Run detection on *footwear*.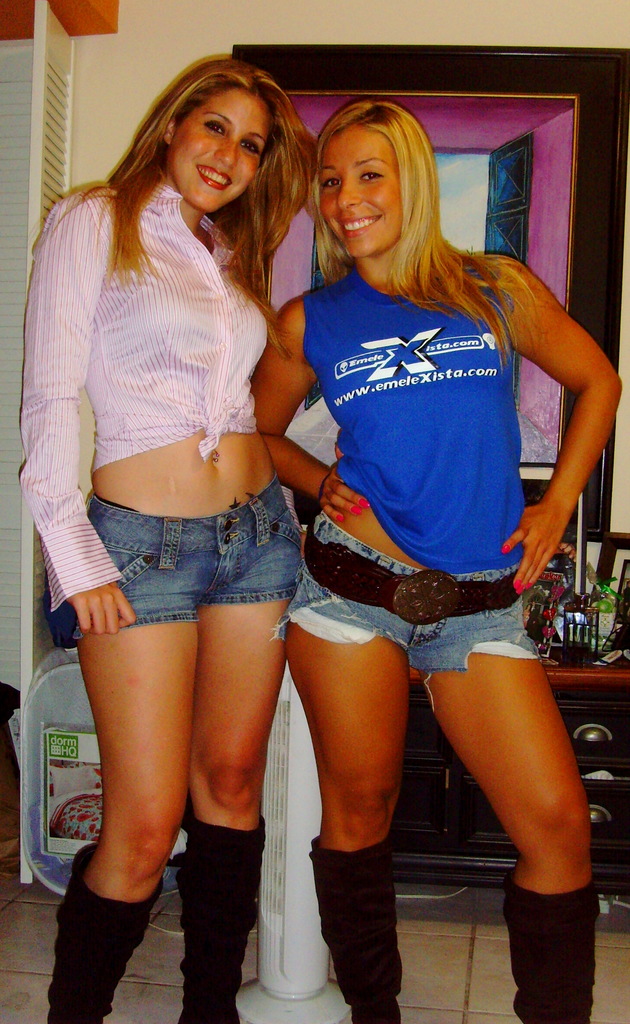
Result: box=[46, 835, 165, 1023].
